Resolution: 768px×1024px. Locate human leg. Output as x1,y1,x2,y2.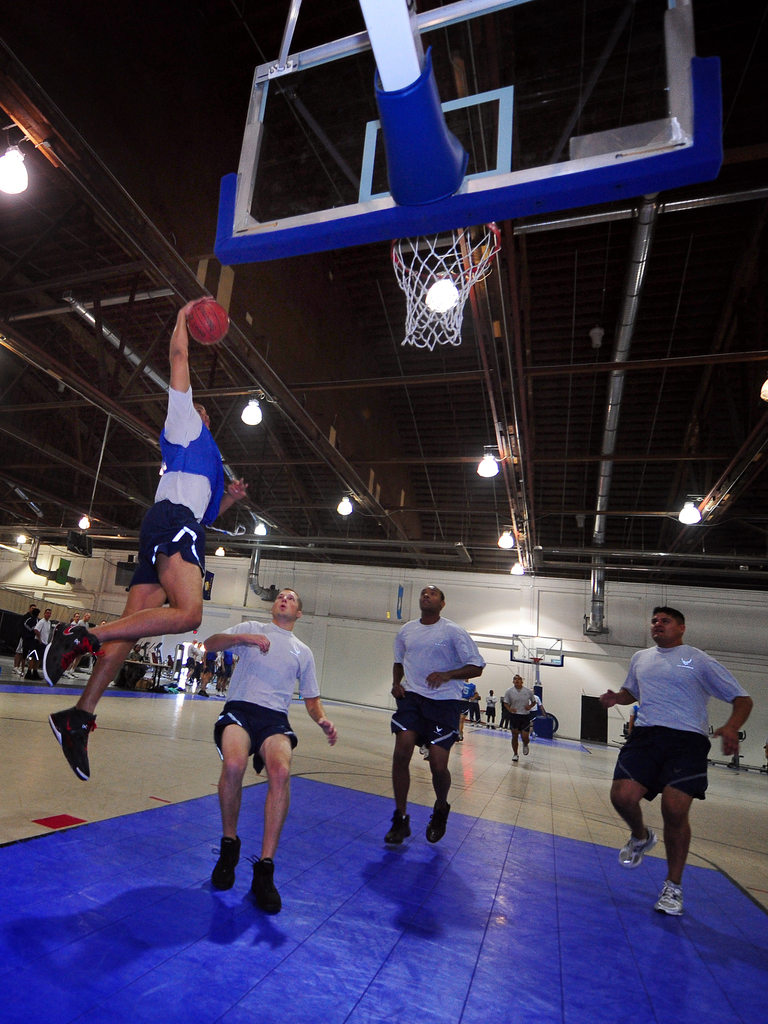
40,504,168,786.
